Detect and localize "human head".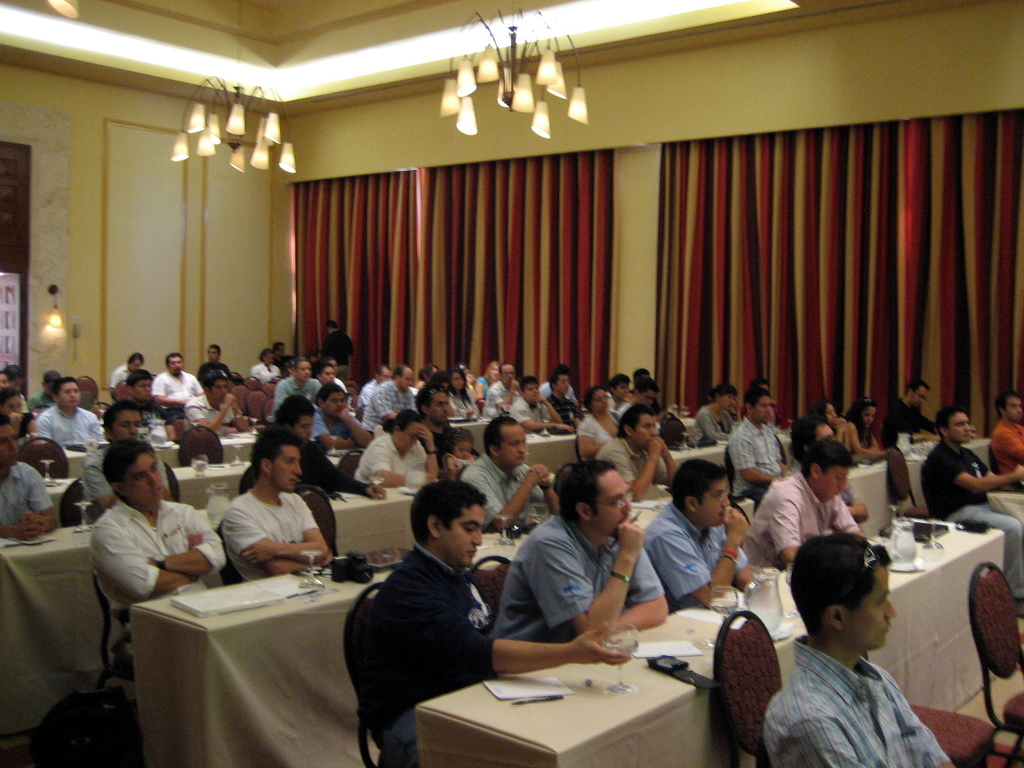
Localized at box=[271, 397, 315, 442].
